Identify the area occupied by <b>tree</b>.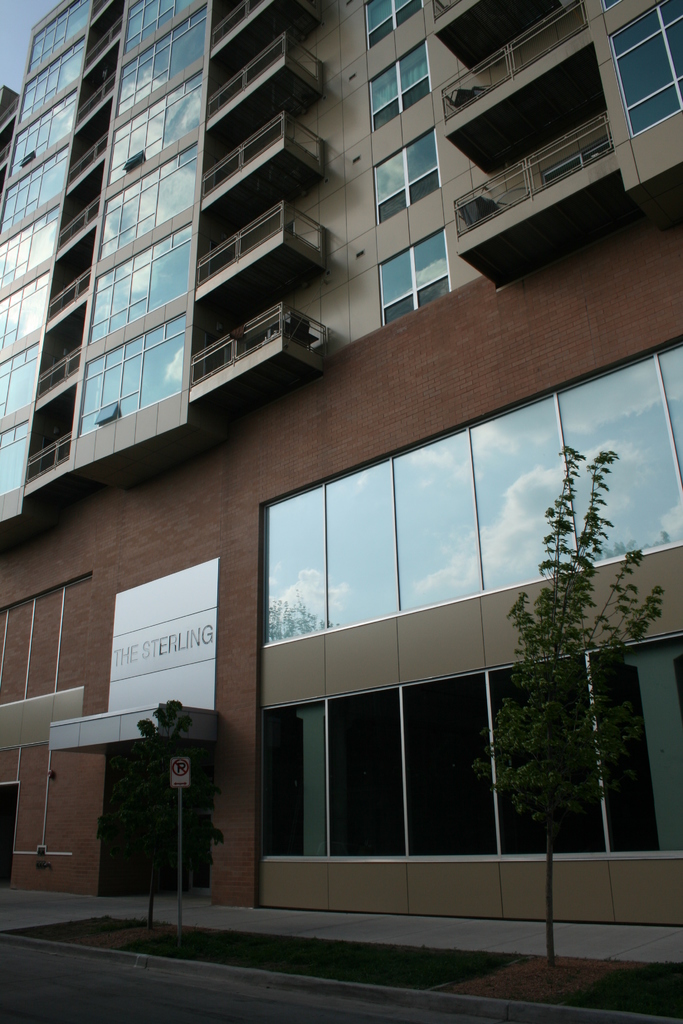
Area: left=479, top=449, right=670, bottom=972.
